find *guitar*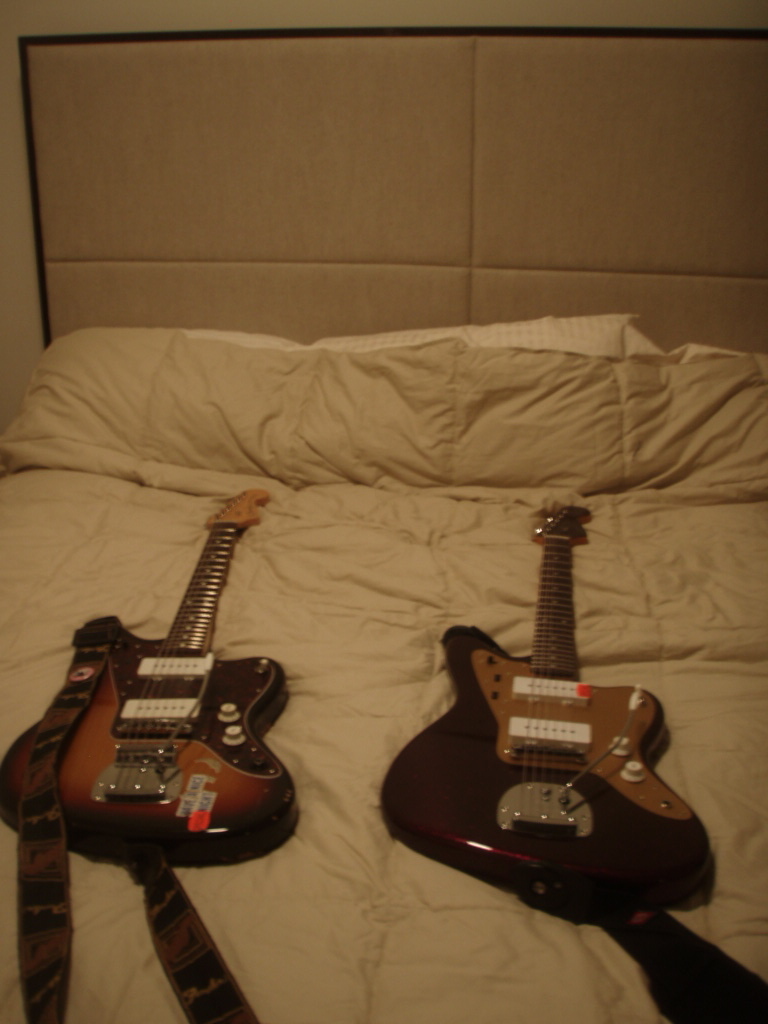
Rect(378, 498, 718, 888)
